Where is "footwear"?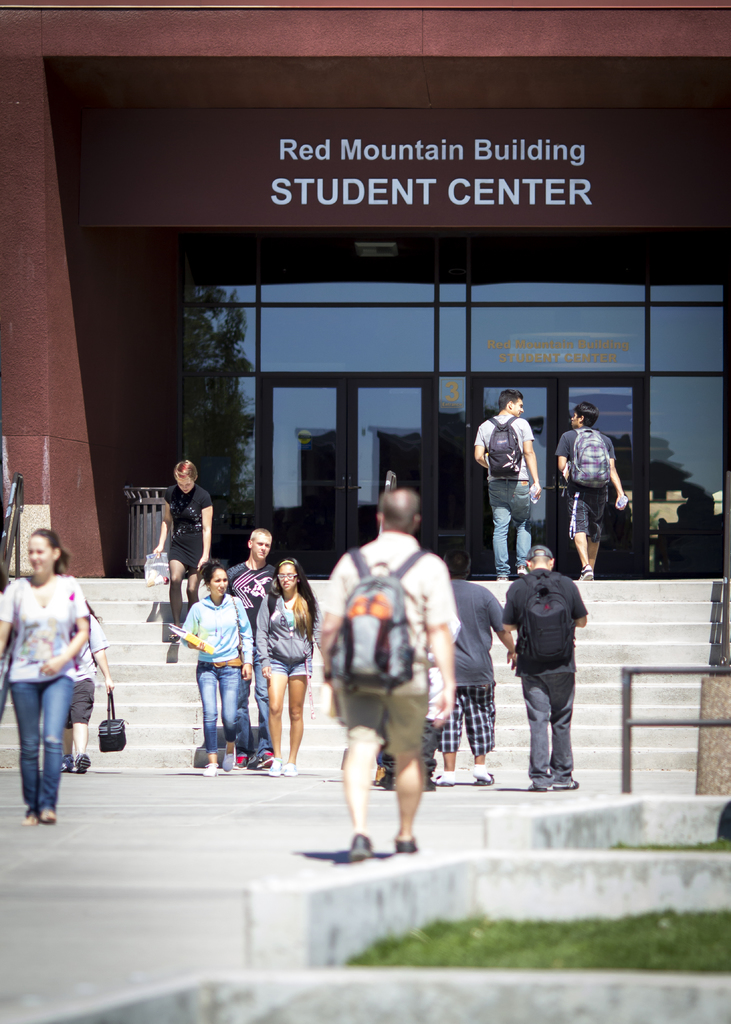
rect(74, 755, 90, 774).
